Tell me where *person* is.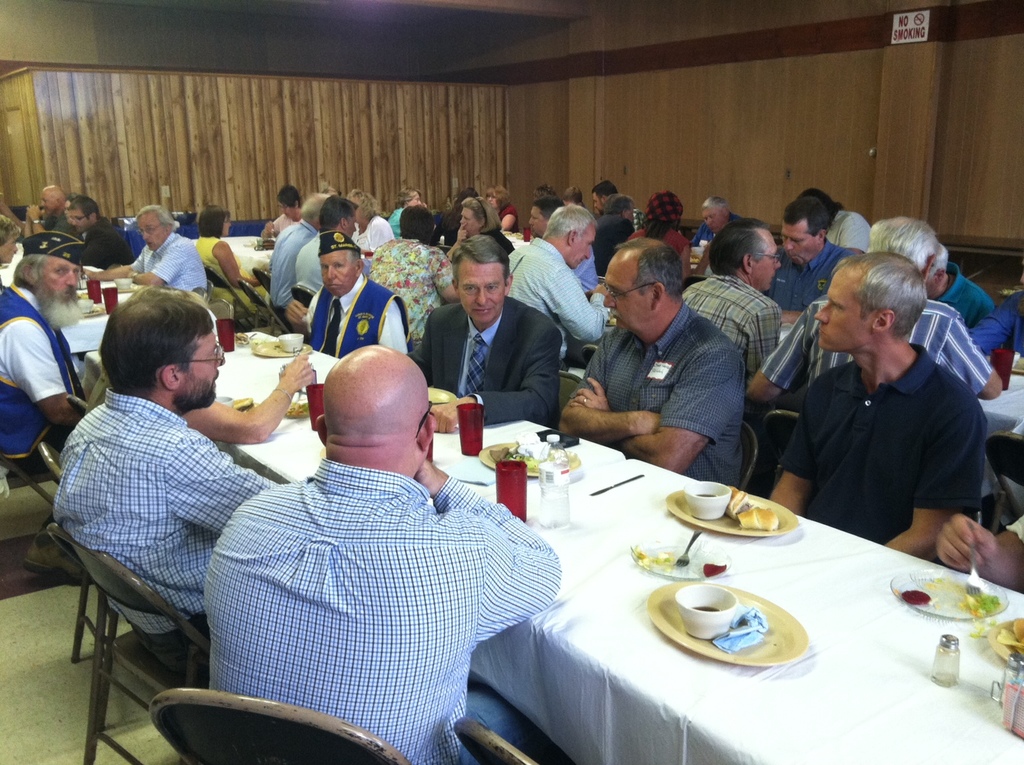
*person* is at {"left": 326, "top": 188, "right": 339, "bottom": 196}.
